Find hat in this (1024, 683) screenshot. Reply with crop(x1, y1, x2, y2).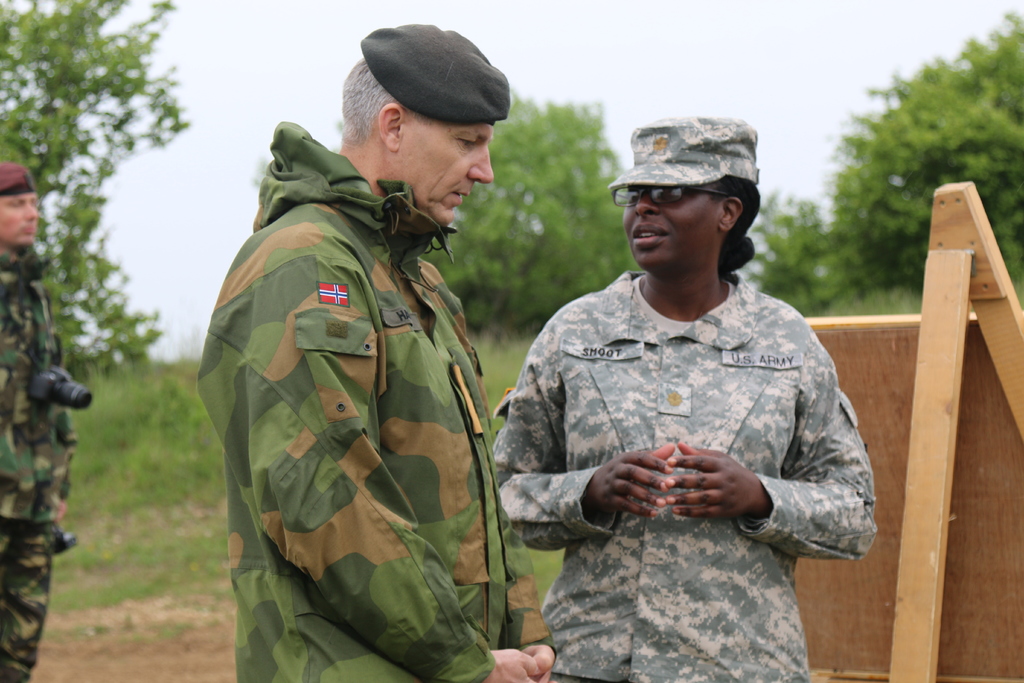
crop(362, 24, 511, 126).
